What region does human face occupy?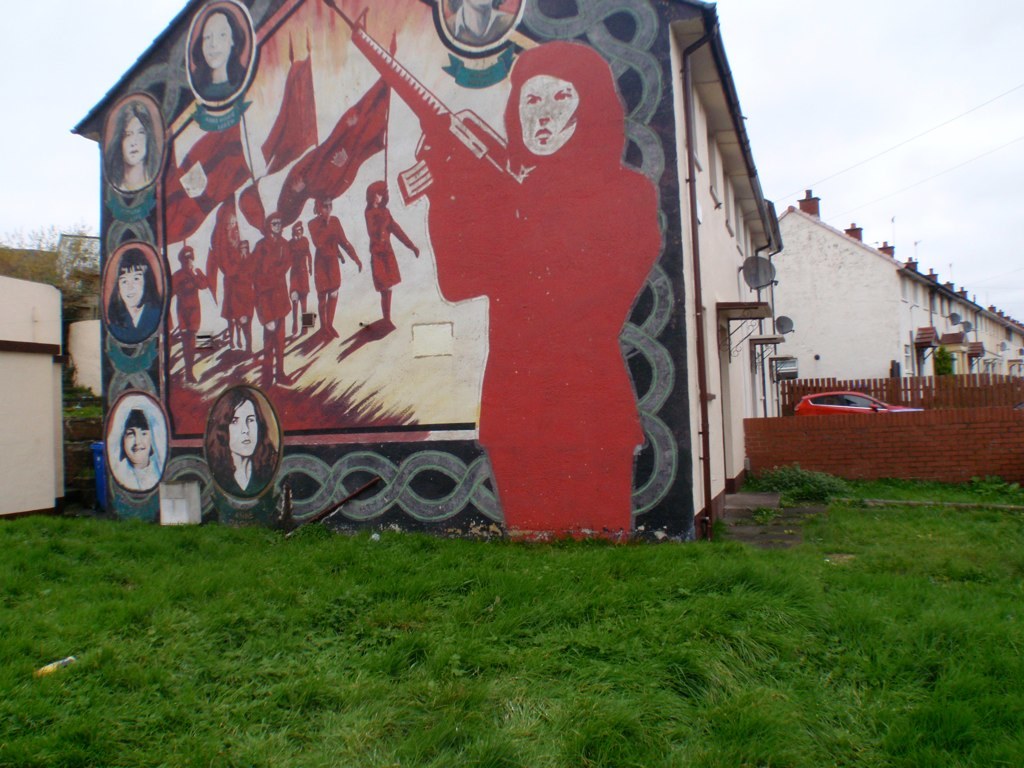
371/180/392/206.
